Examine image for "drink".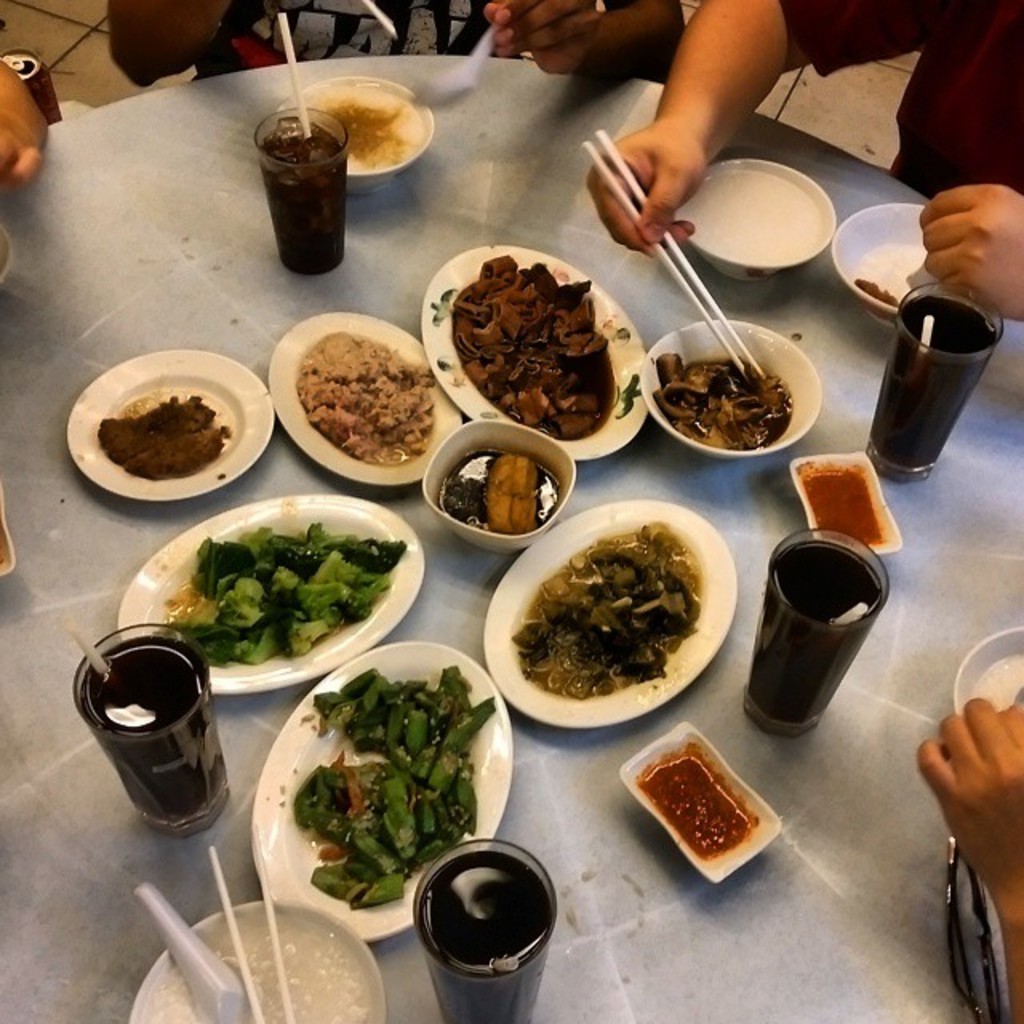
Examination result: region(741, 541, 885, 733).
